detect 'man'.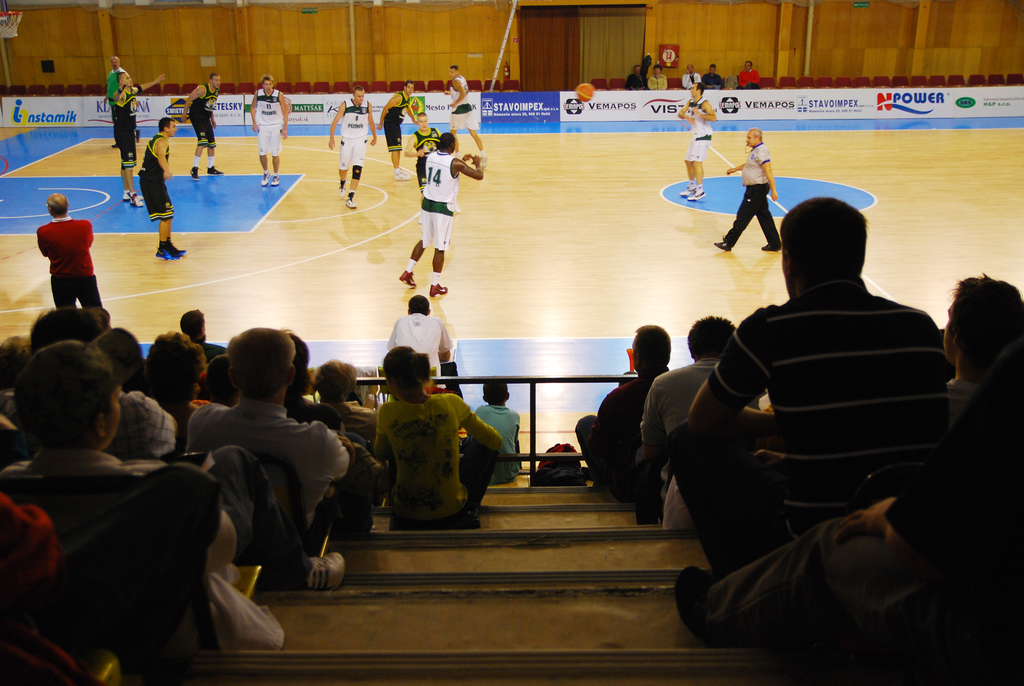
Detected at <region>669, 457, 1023, 685</region>.
